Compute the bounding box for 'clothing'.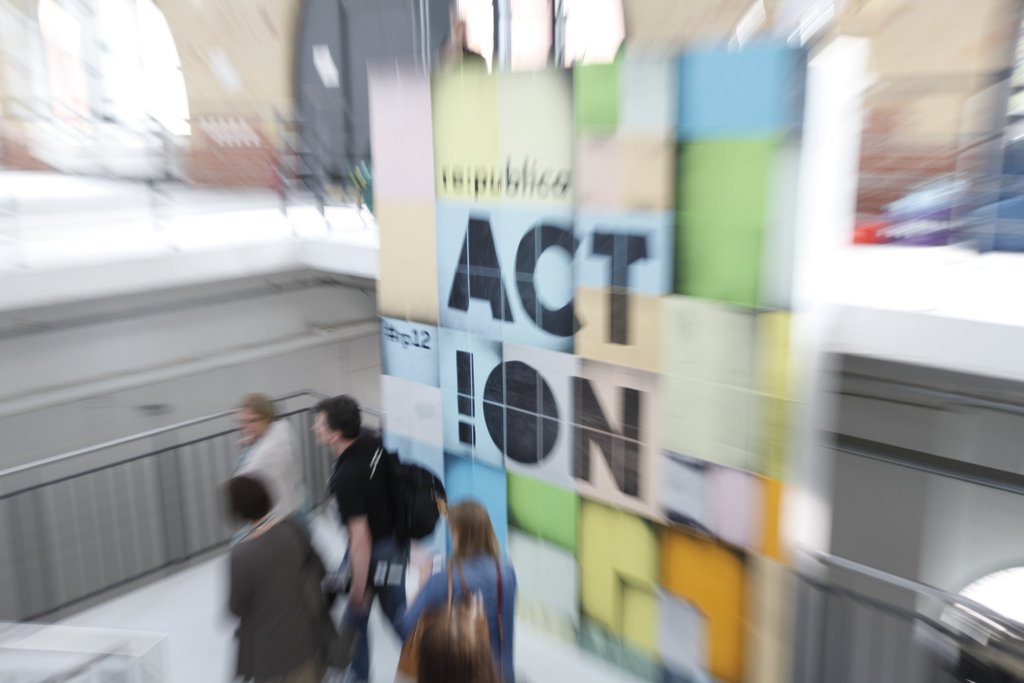
select_region(232, 515, 339, 682).
